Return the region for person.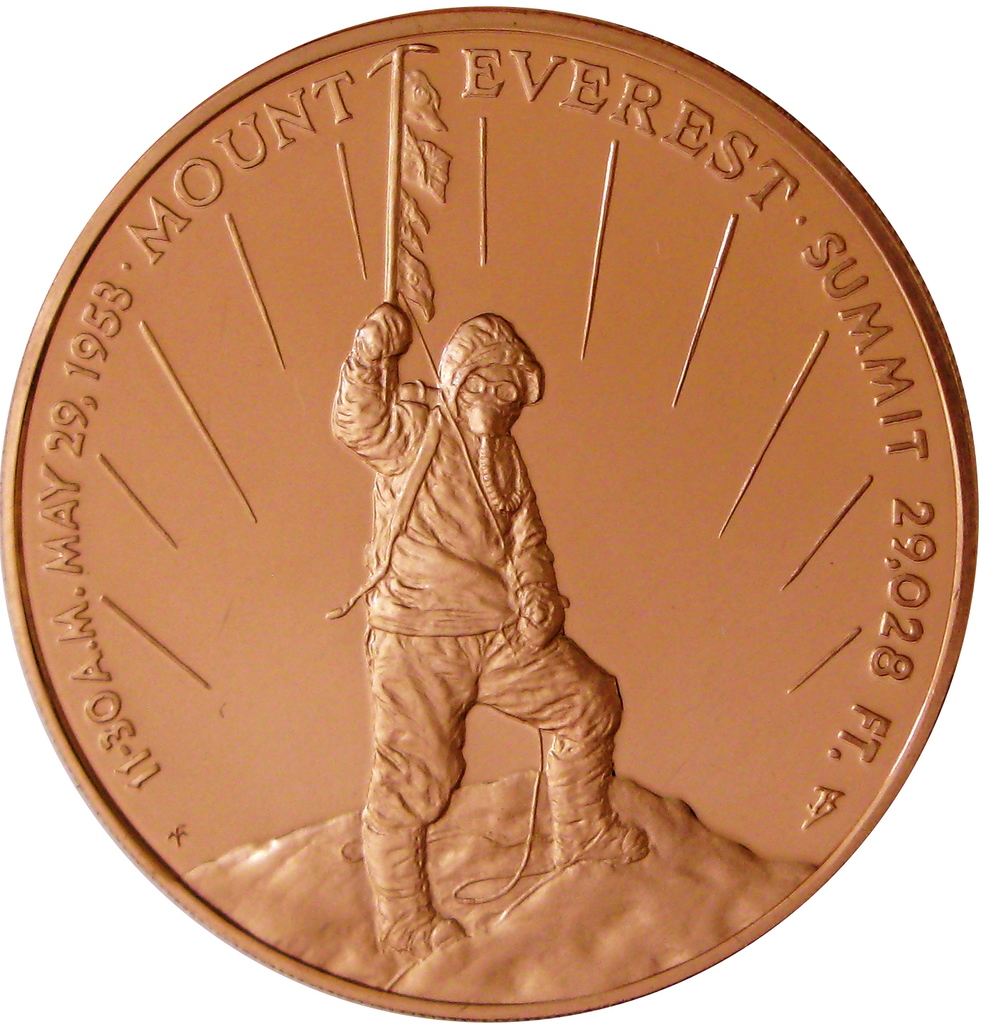
bbox(286, 177, 686, 967).
